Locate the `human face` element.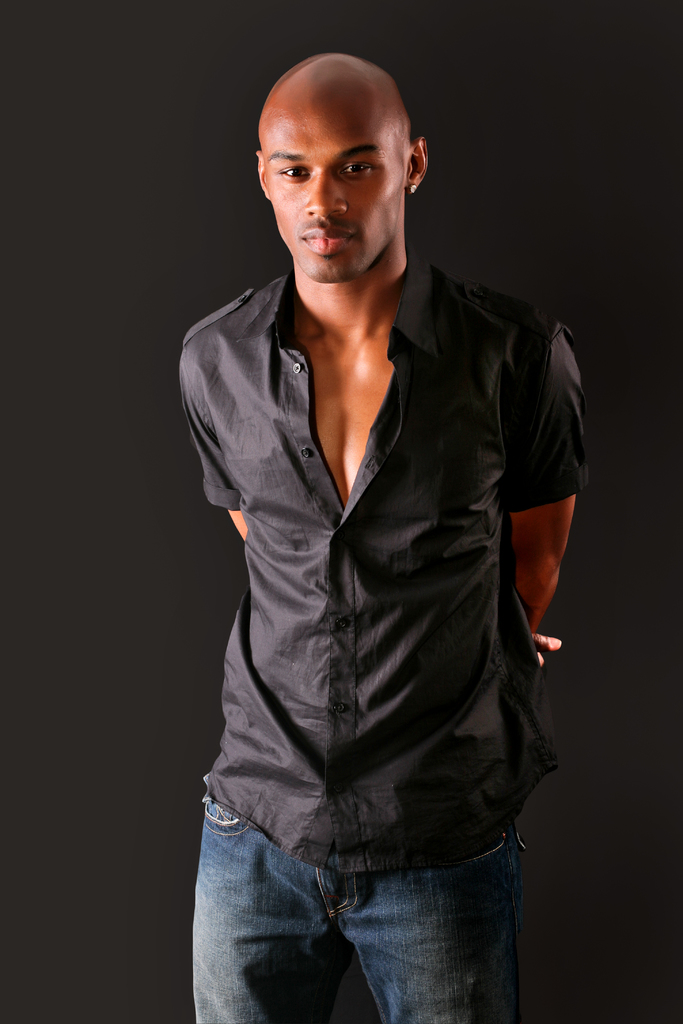
Element bbox: crop(261, 76, 410, 281).
